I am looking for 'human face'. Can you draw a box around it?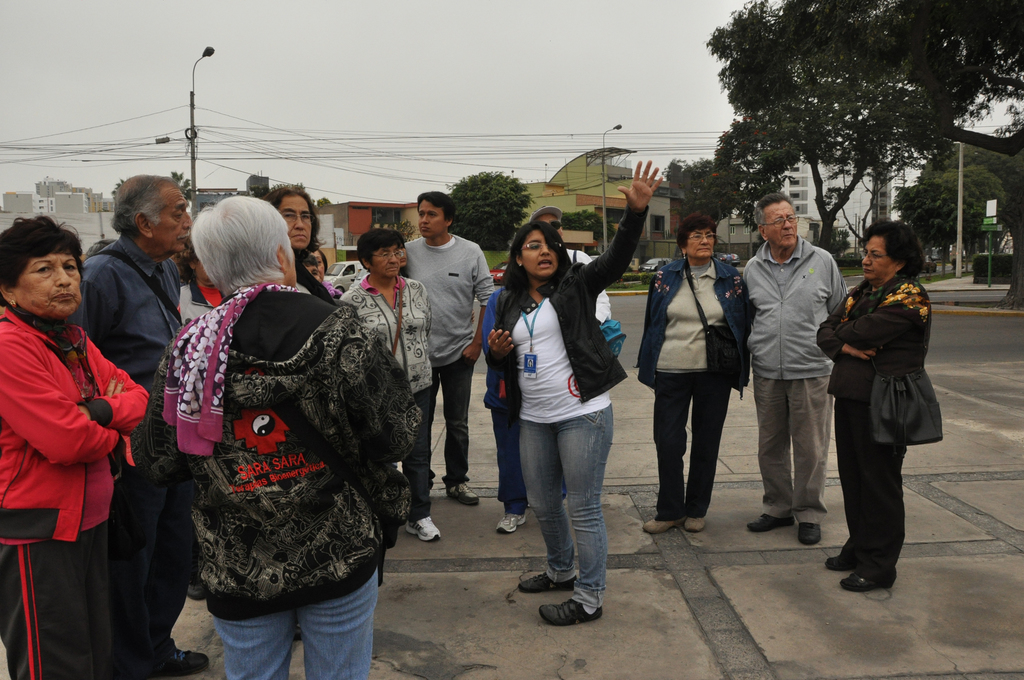
Sure, the bounding box is detection(757, 201, 799, 245).
